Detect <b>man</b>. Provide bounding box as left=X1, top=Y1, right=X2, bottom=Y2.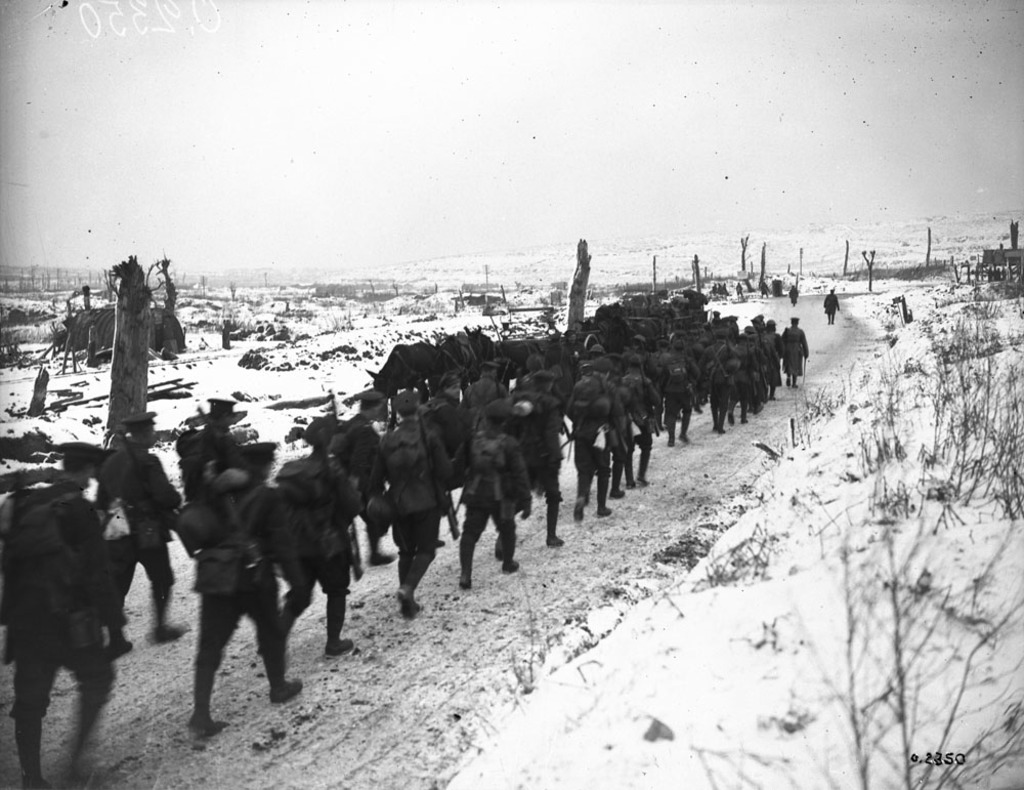
left=0, top=432, right=128, bottom=789.
